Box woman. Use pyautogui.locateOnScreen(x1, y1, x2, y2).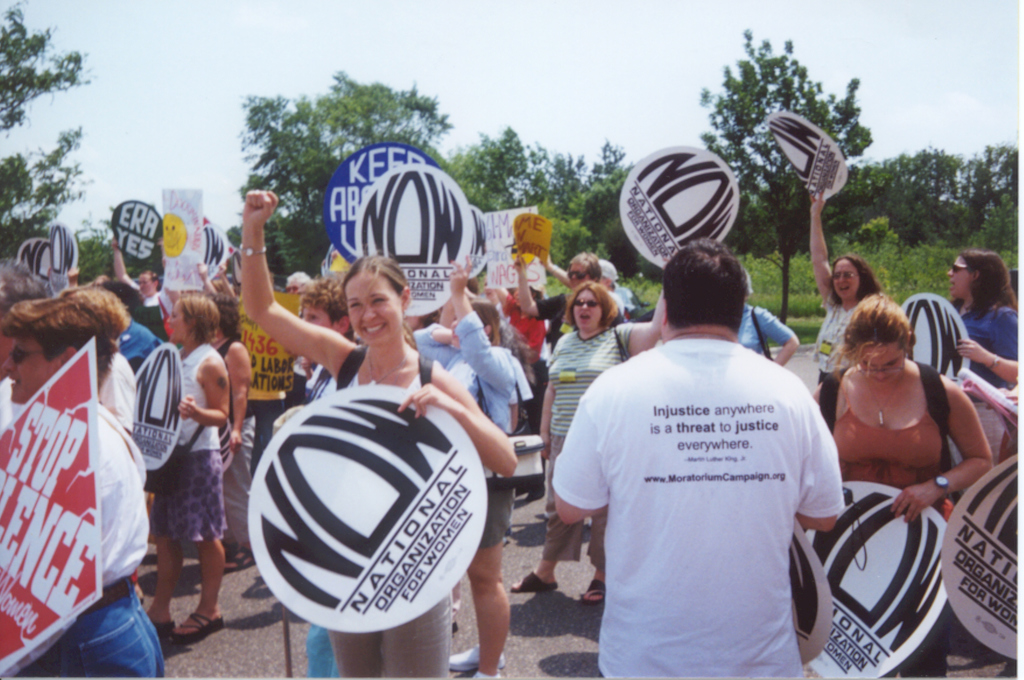
pyautogui.locateOnScreen(0, 289, 170, 679).
